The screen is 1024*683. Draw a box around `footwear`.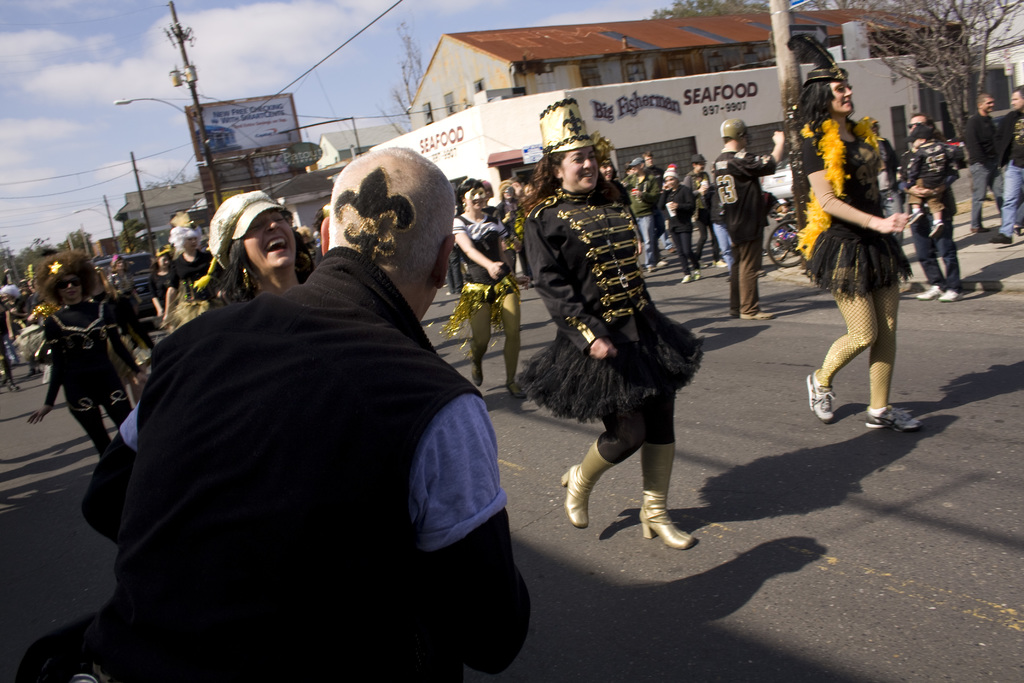
x1=468, y1=358, x2=483, y2=387.
